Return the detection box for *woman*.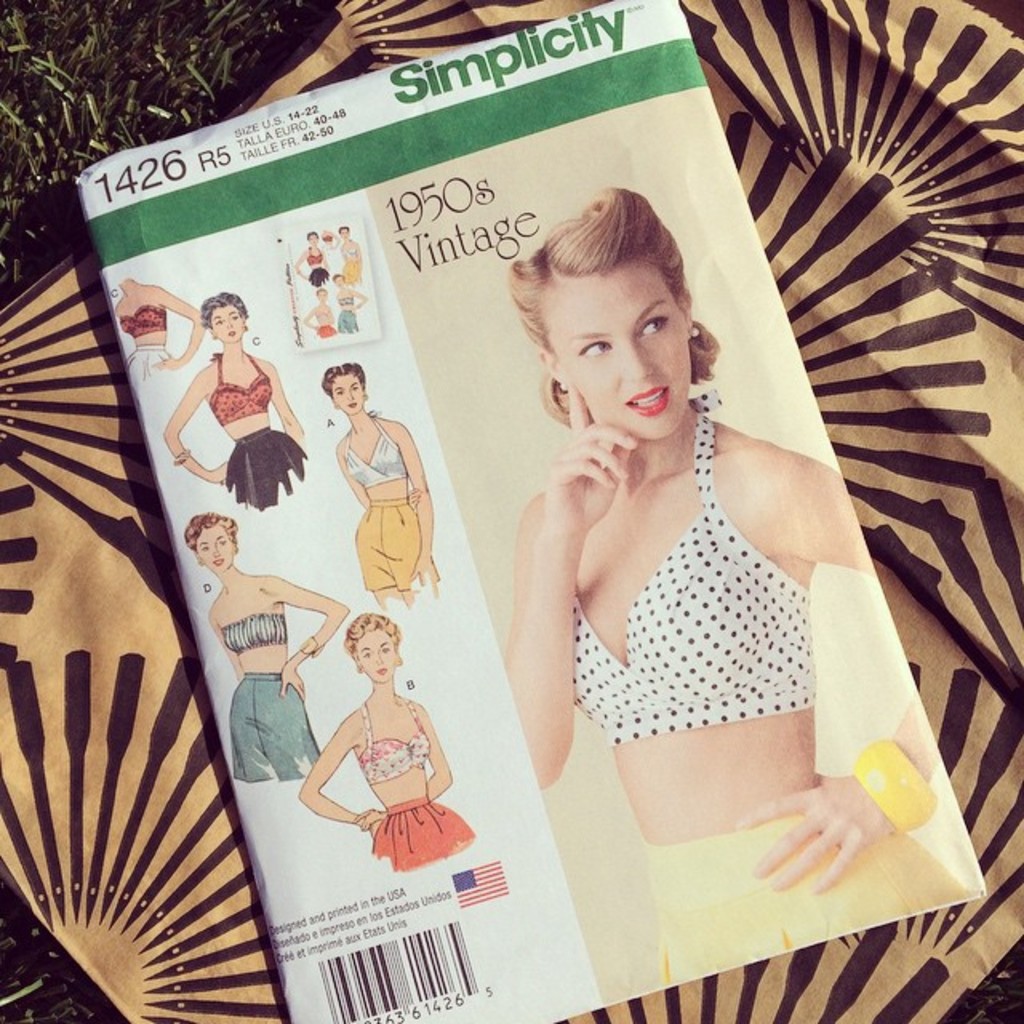
left=472, top=176, right=888, bottom=909.
